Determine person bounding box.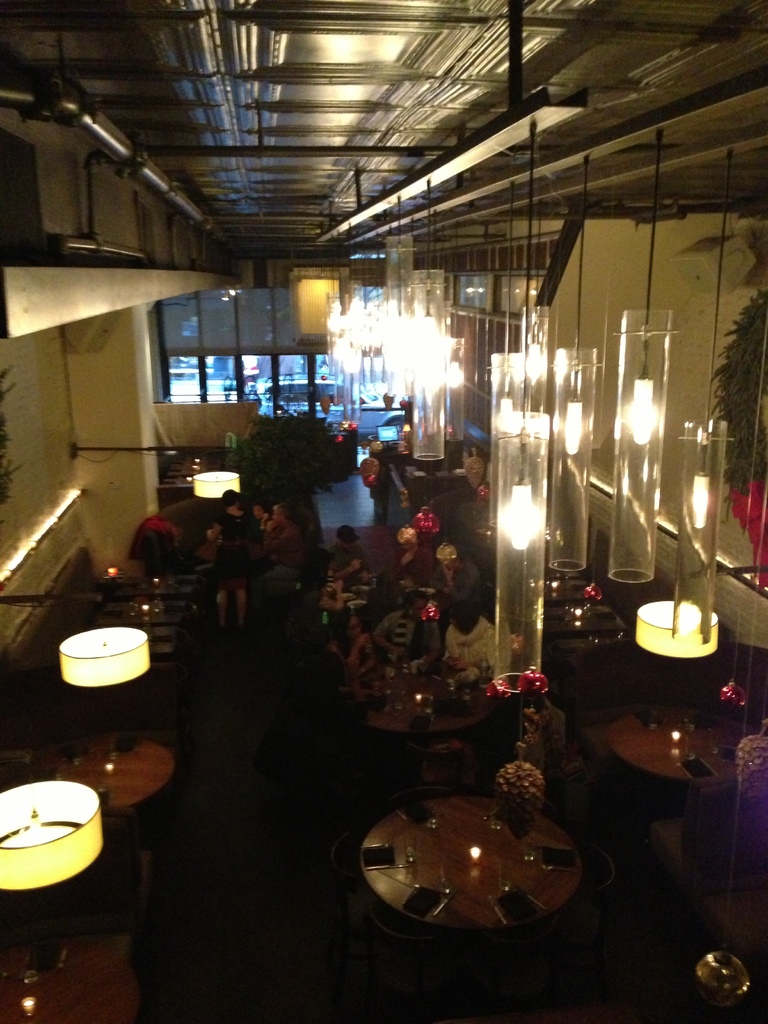
Determined: x1=196 y1=478 x2=261 y2=545.
